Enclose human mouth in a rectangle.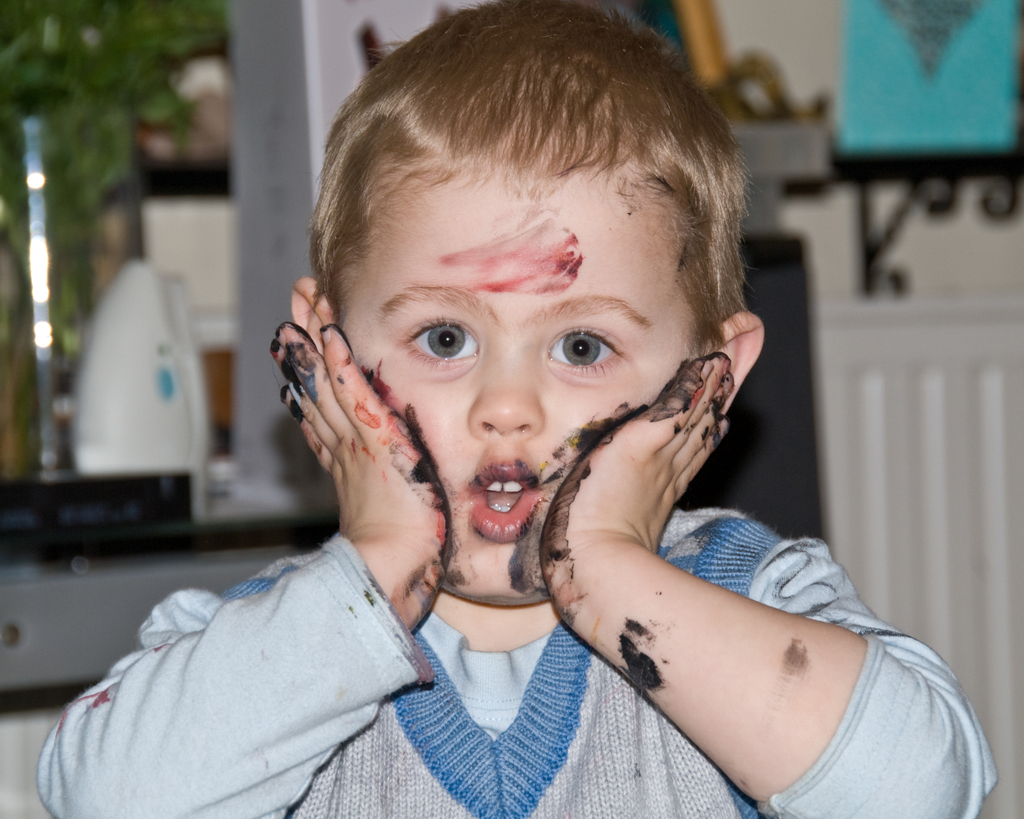
459/450/545/543.
